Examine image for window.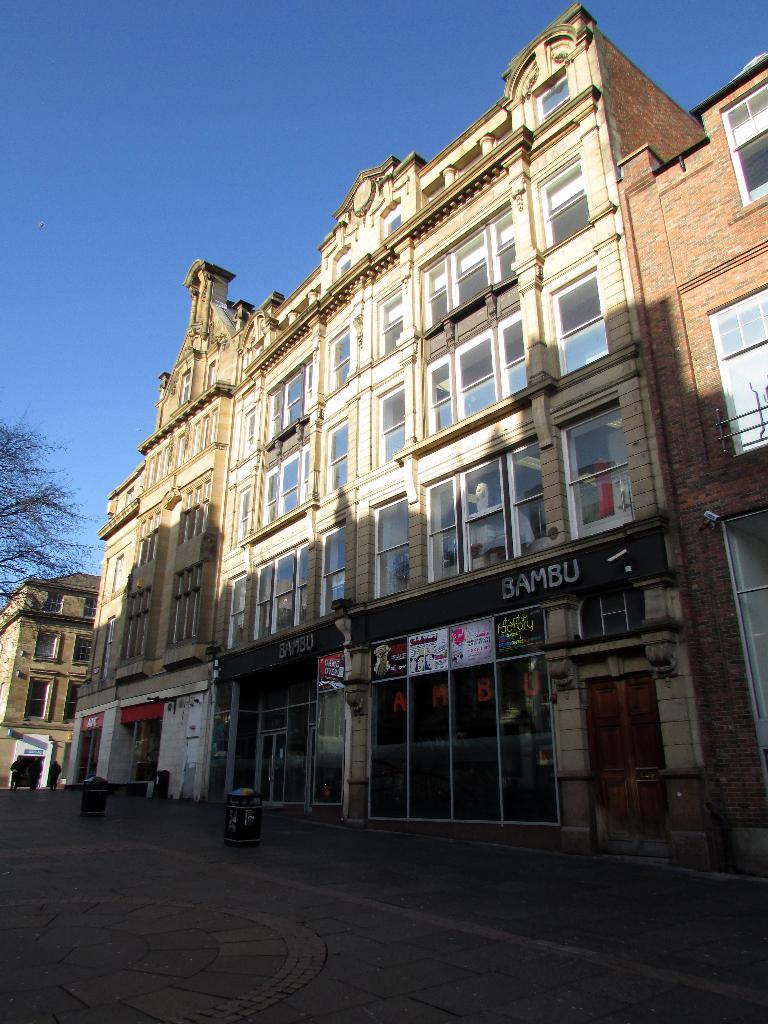
Examination result: box=[413, 429, 498, 589].
